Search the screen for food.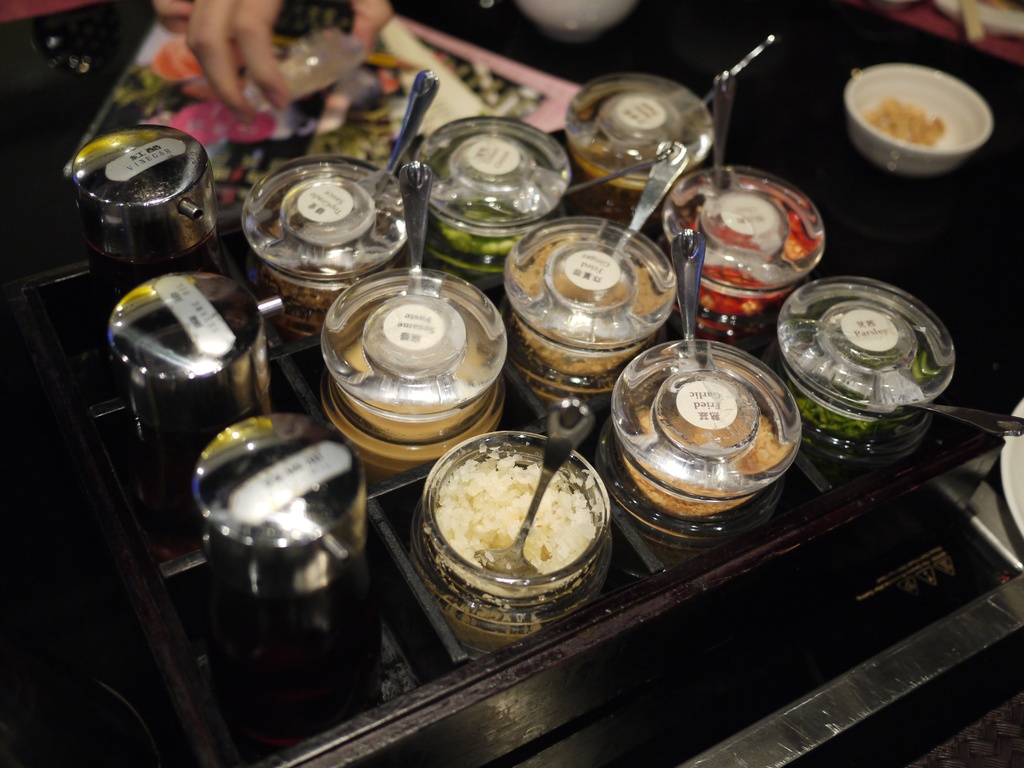
Found at x1=694, y1=224, x2=818, y2=328.
